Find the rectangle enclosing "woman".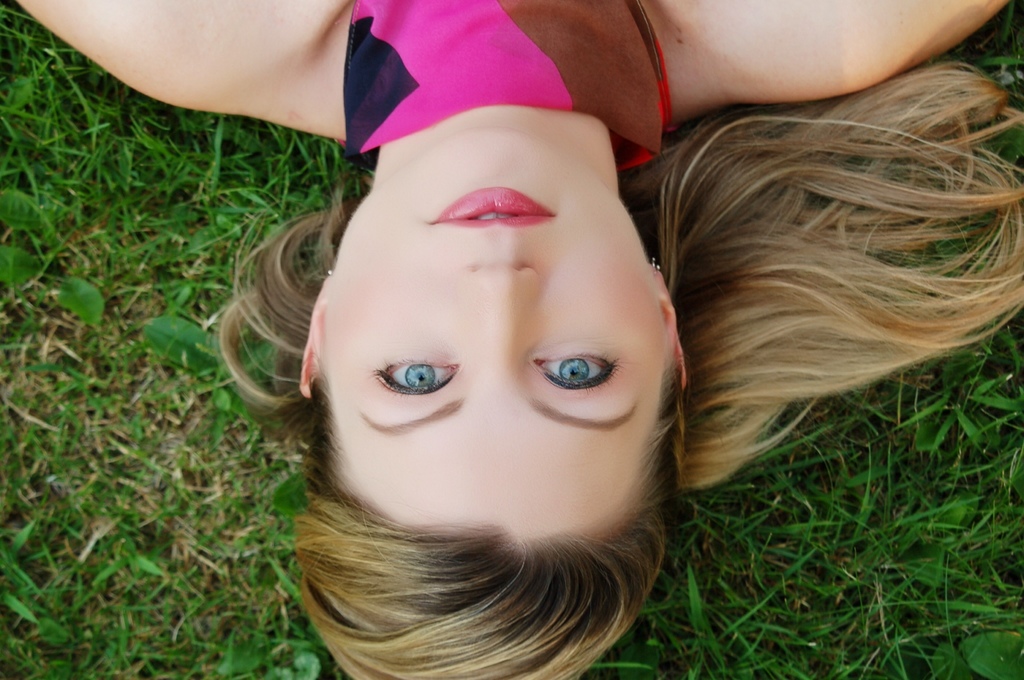
crop(8, 0, 1023, 679).
